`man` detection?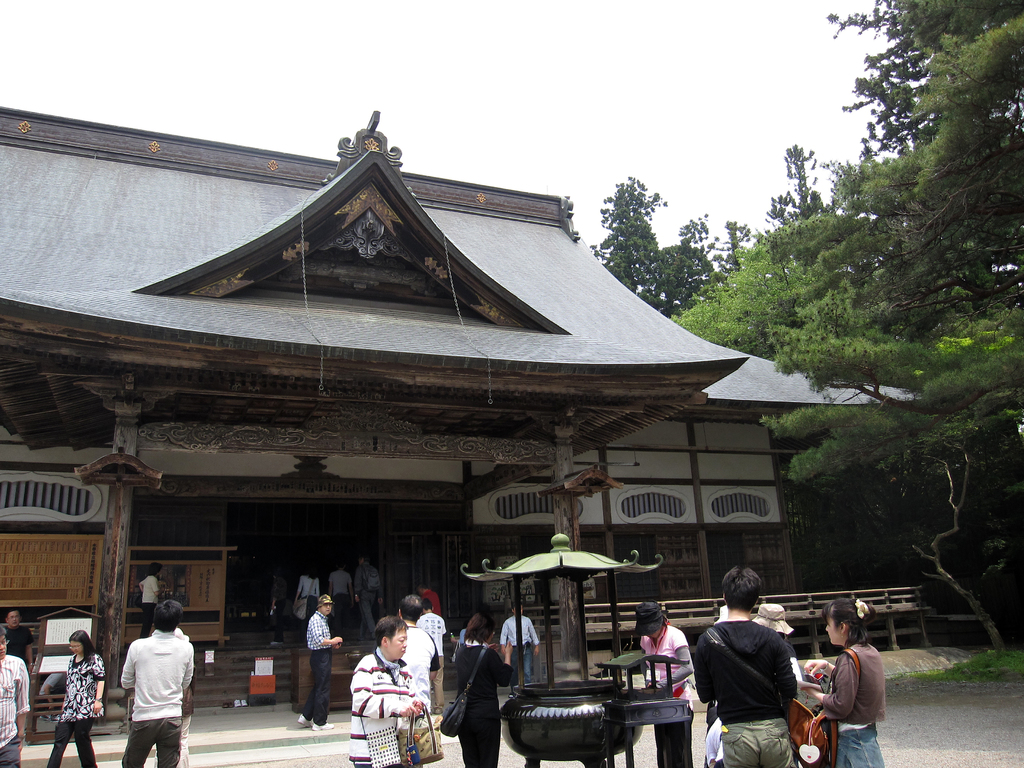
348 614 424 767
